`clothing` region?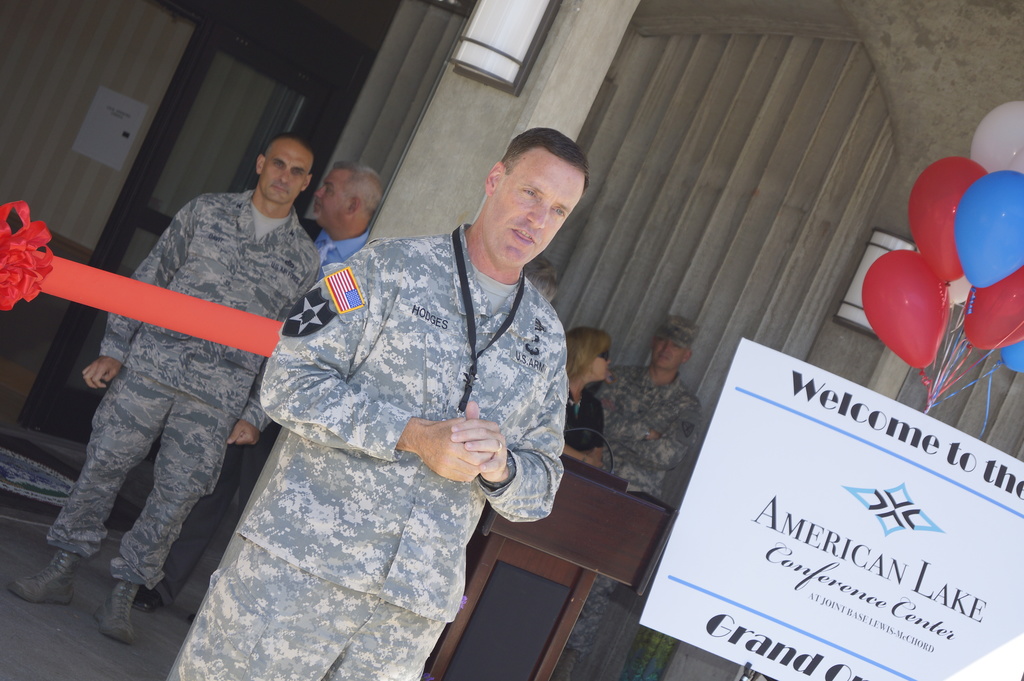
[557, 384, 609, 468]
